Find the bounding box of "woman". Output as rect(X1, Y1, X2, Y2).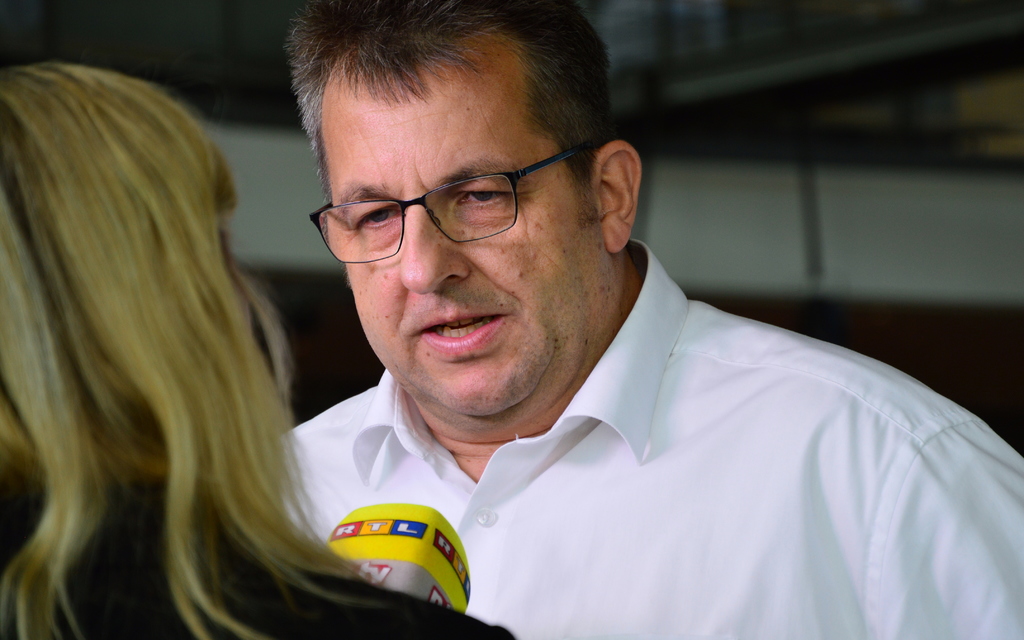
rect(33, 27, 466, 638).
